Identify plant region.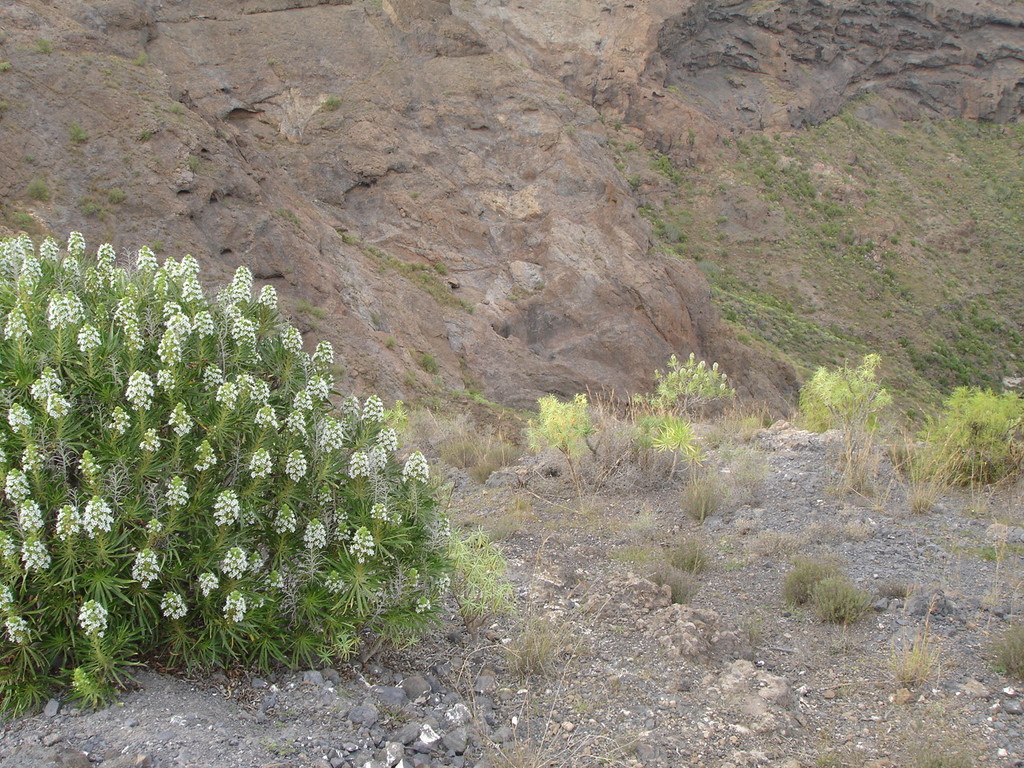
Region: left=992, top=630, right=1023, bottom=684.
